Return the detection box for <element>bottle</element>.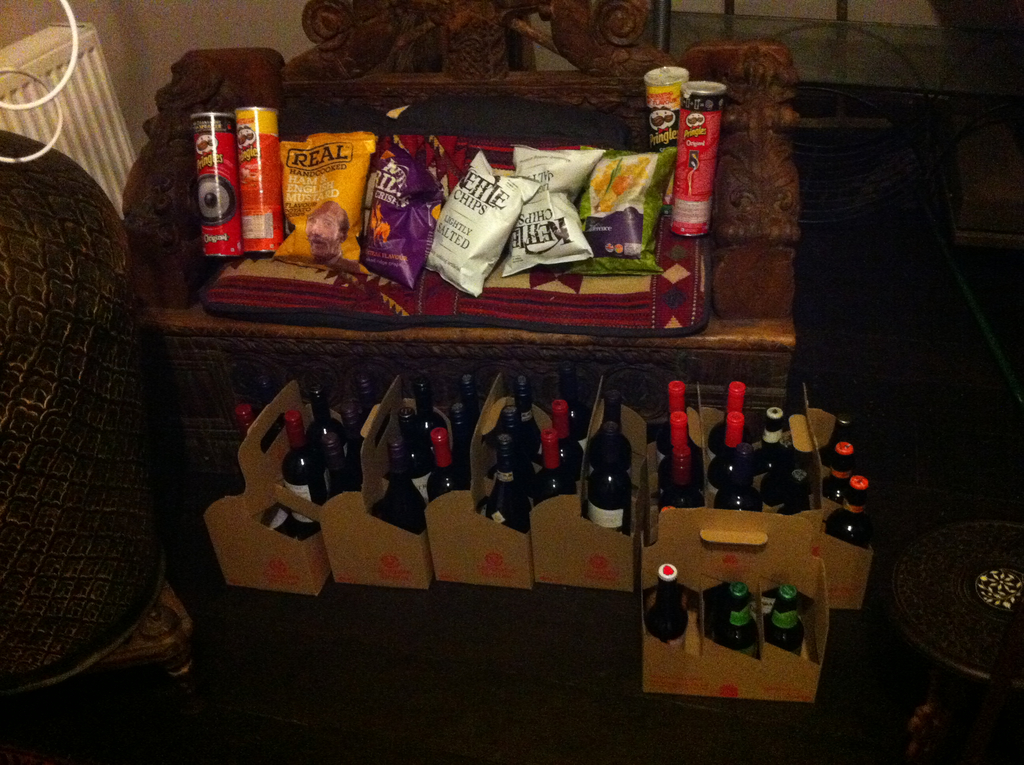
[648, 561, 692, 656].
